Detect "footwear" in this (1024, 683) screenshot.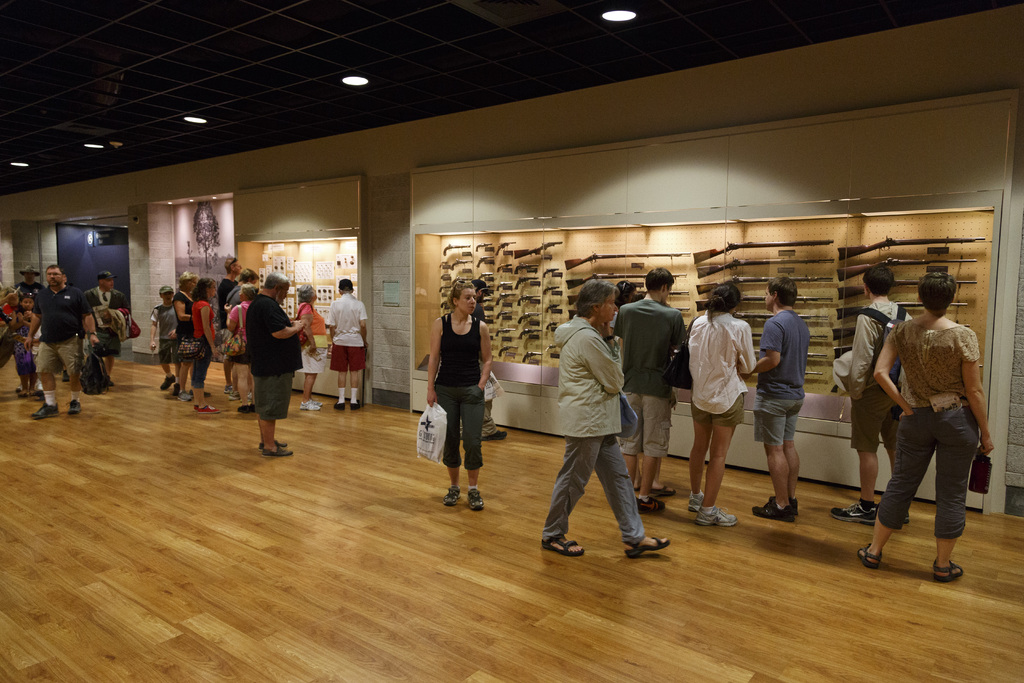
Detection: l=749, t=497, r=794, b=523.
